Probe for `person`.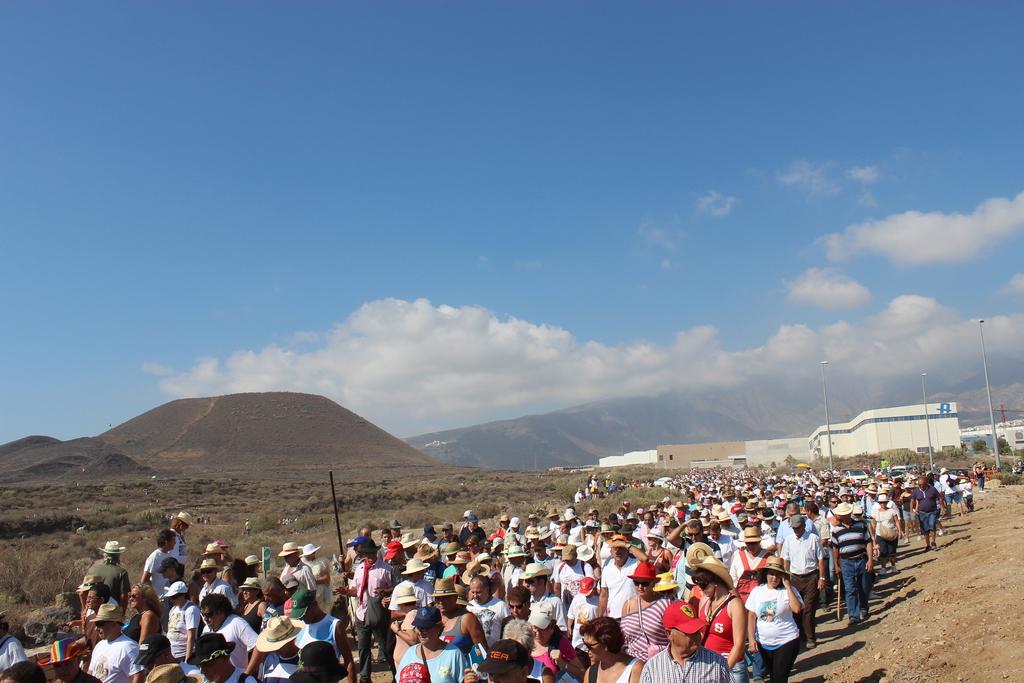
Probe result: 614:558:693:657.
